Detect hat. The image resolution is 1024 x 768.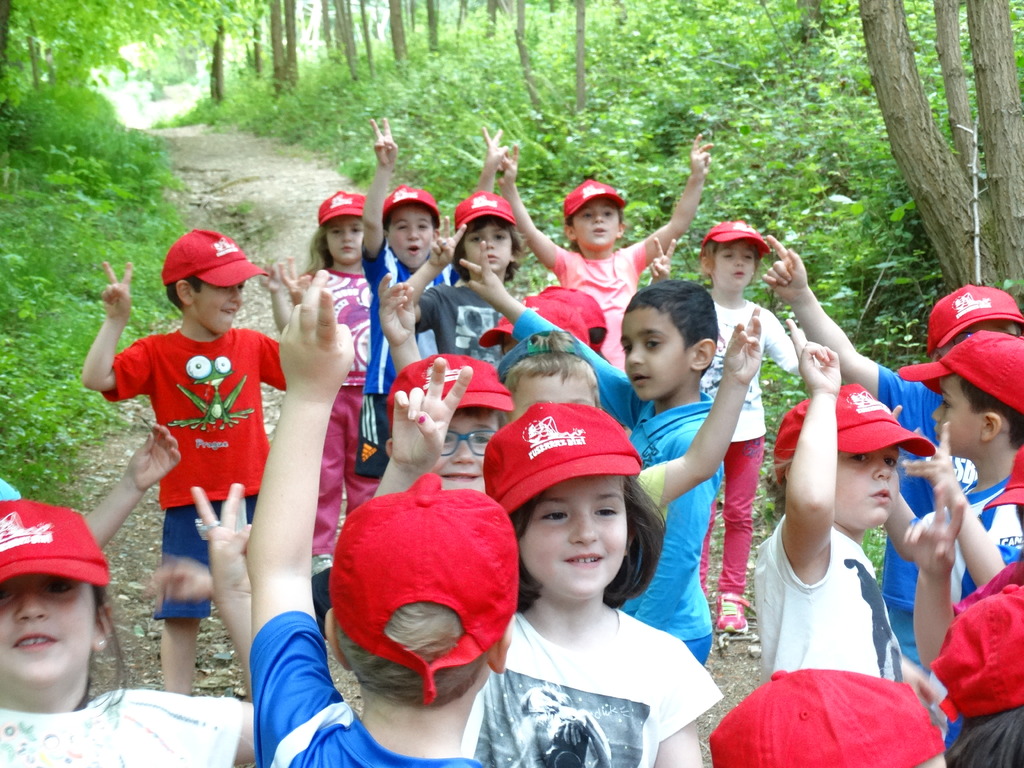
[x1=164, y1=228, x2=268, y2=291].
